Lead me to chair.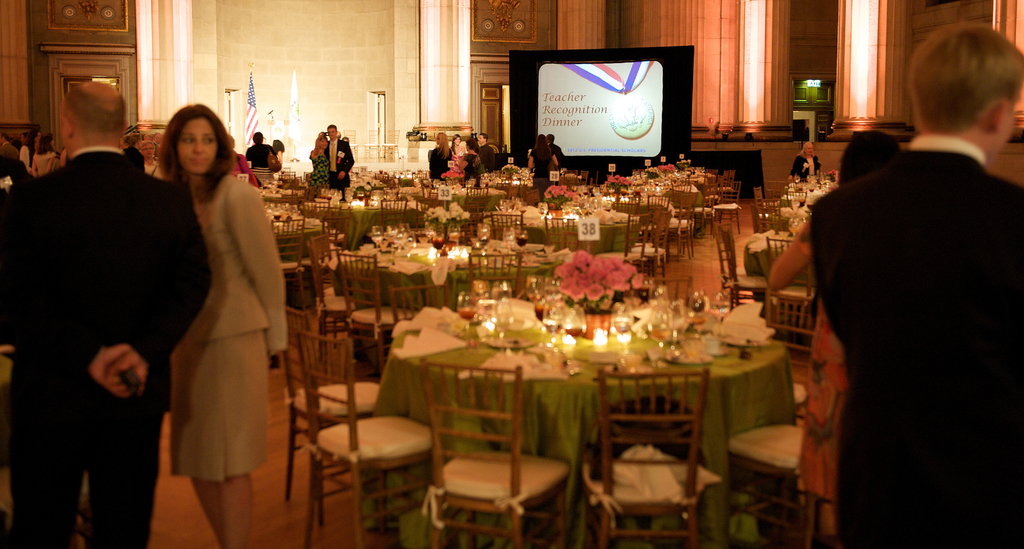
Lead to locate(465, 186, 488, 207).
